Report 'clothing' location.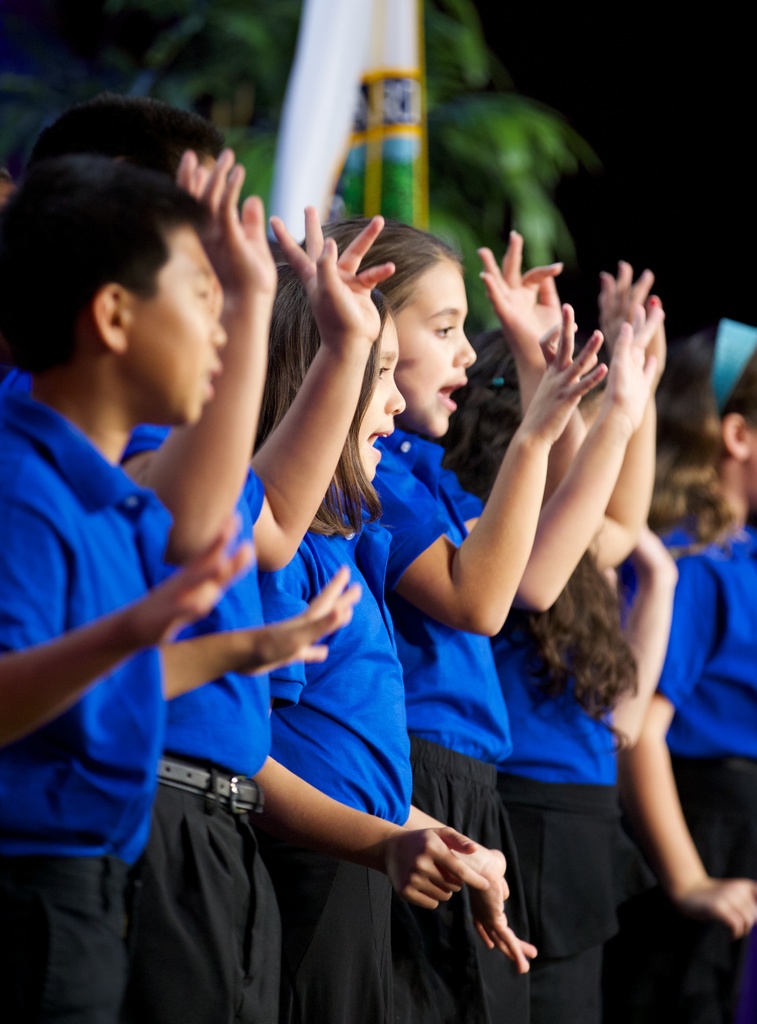
Report: locate(263, 493, 409, 1023).
